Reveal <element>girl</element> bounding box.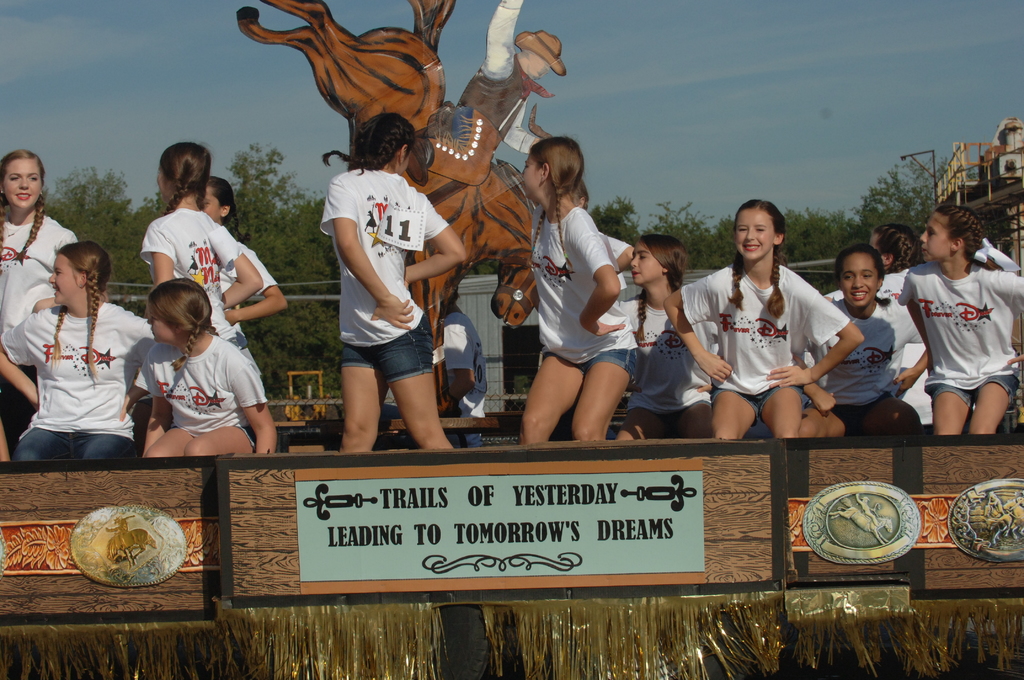
Revealed: region(609, 233, 723, 437).
